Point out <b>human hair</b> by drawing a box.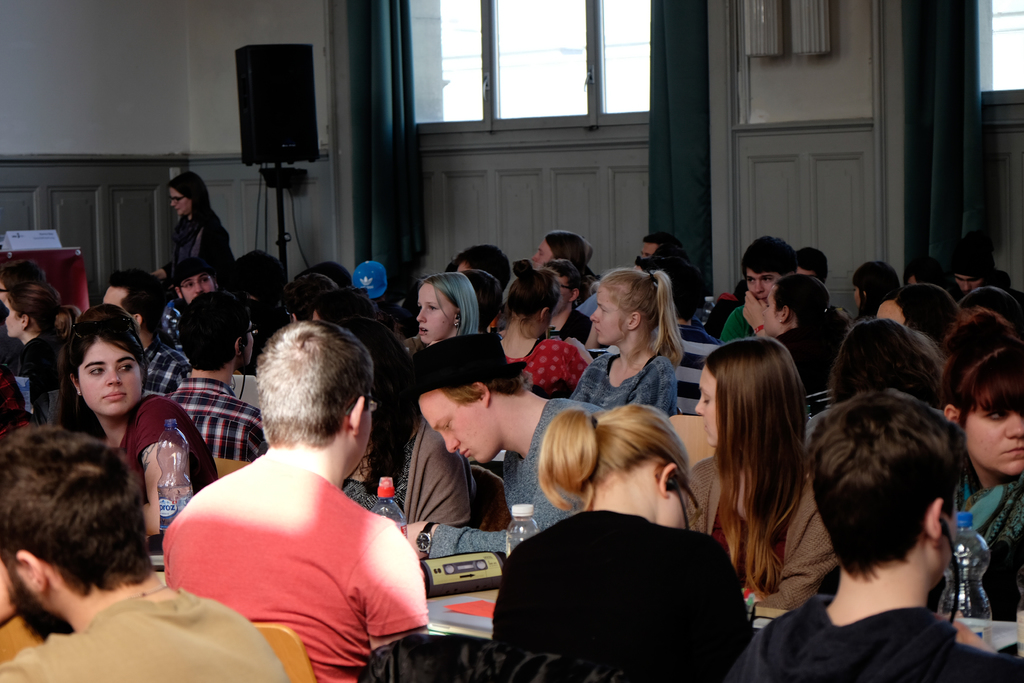
(740,238,802,288).
